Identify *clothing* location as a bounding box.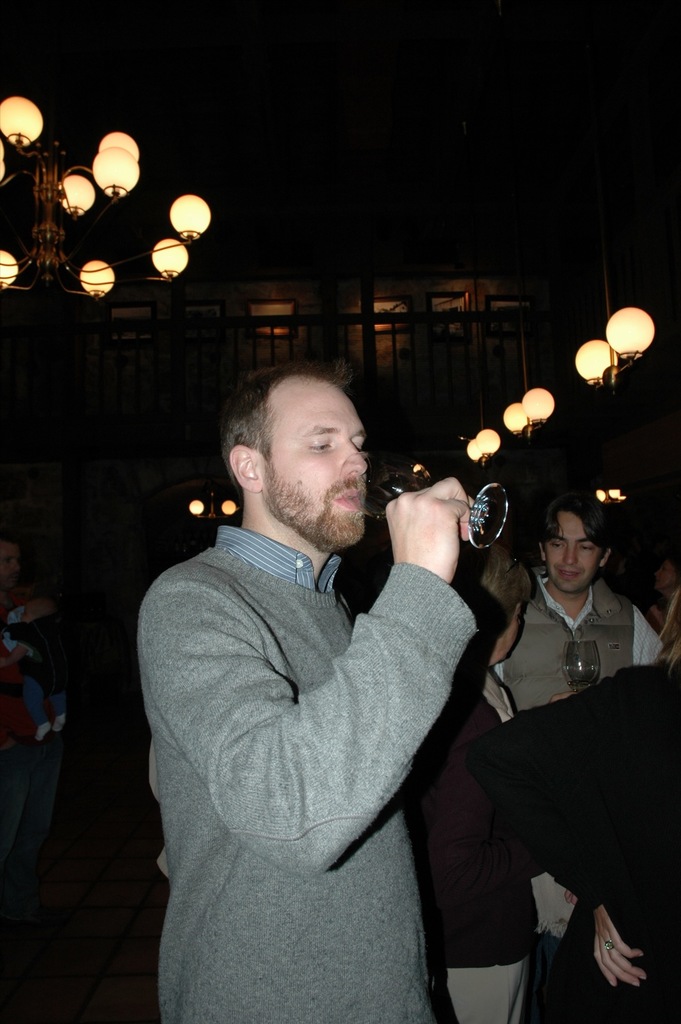
<region>136, 412, 508, 1023</region>.
